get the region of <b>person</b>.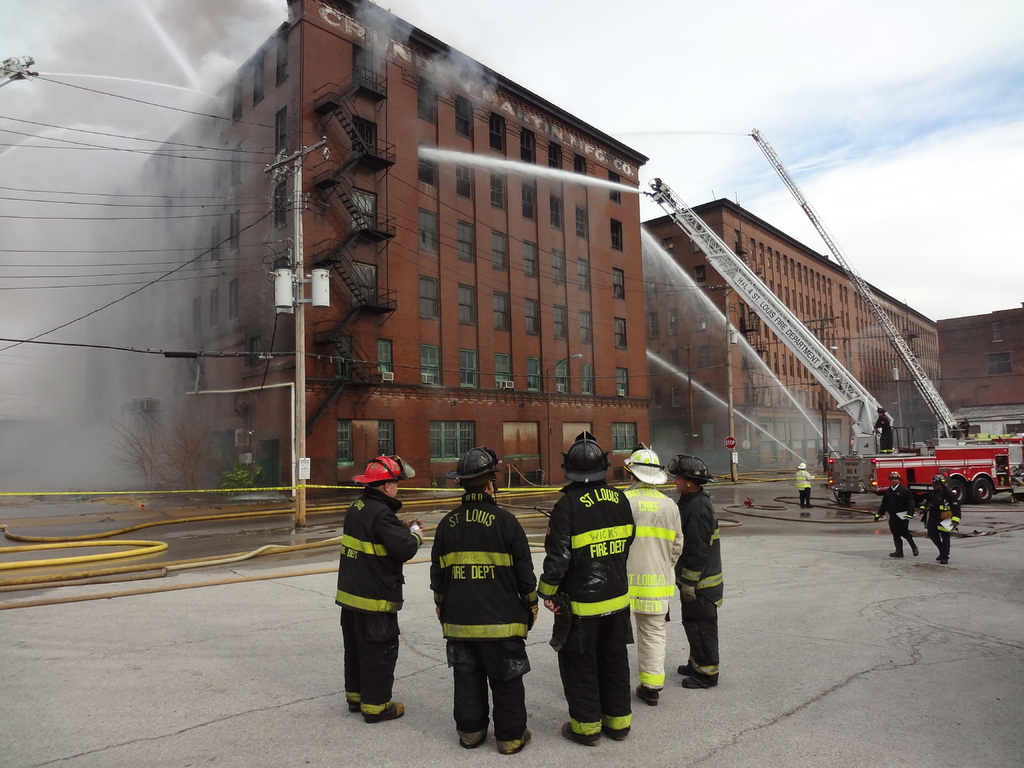
538:430:634:743.
